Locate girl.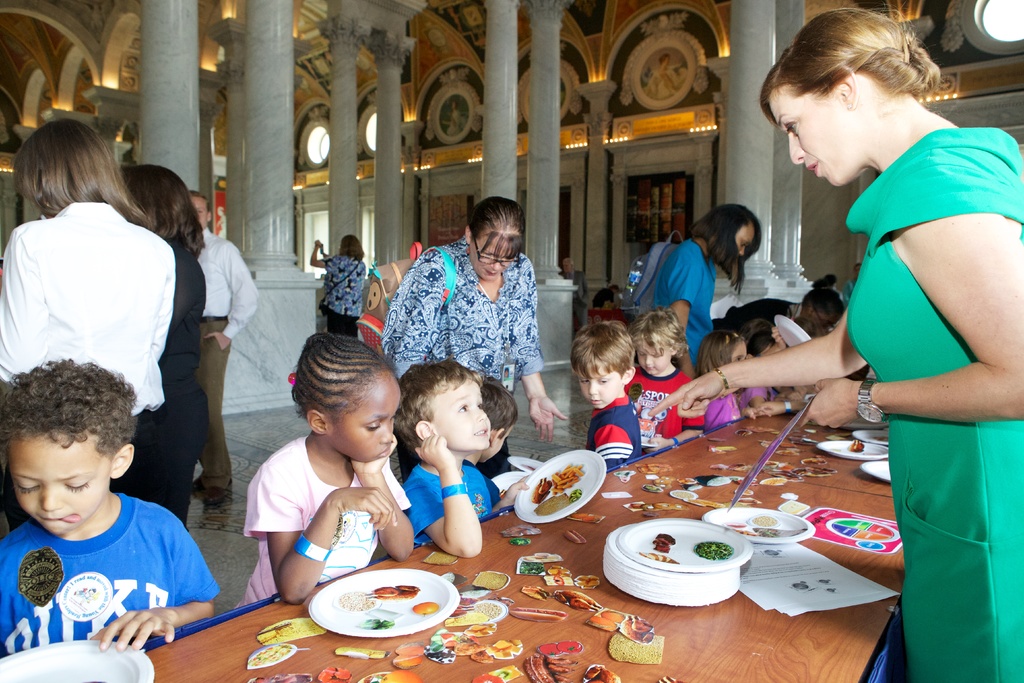
Bounding box: 700 329 749 423.
